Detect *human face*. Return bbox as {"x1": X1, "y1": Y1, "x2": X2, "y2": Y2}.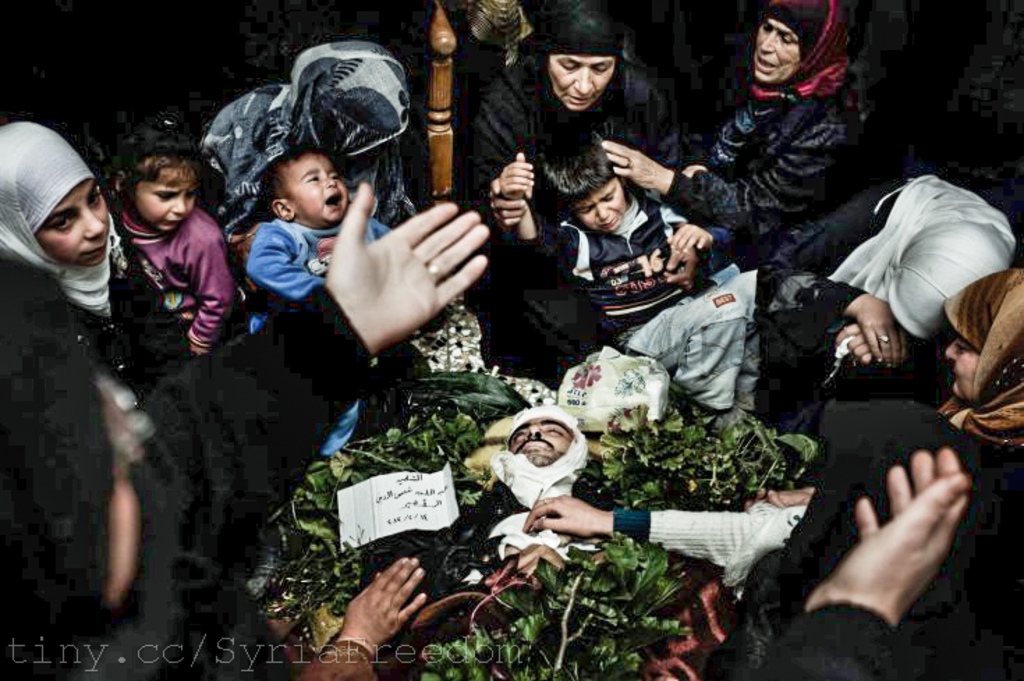
{"x1": 741, "y1": 4, "x2": 812, "y2": 88}.
